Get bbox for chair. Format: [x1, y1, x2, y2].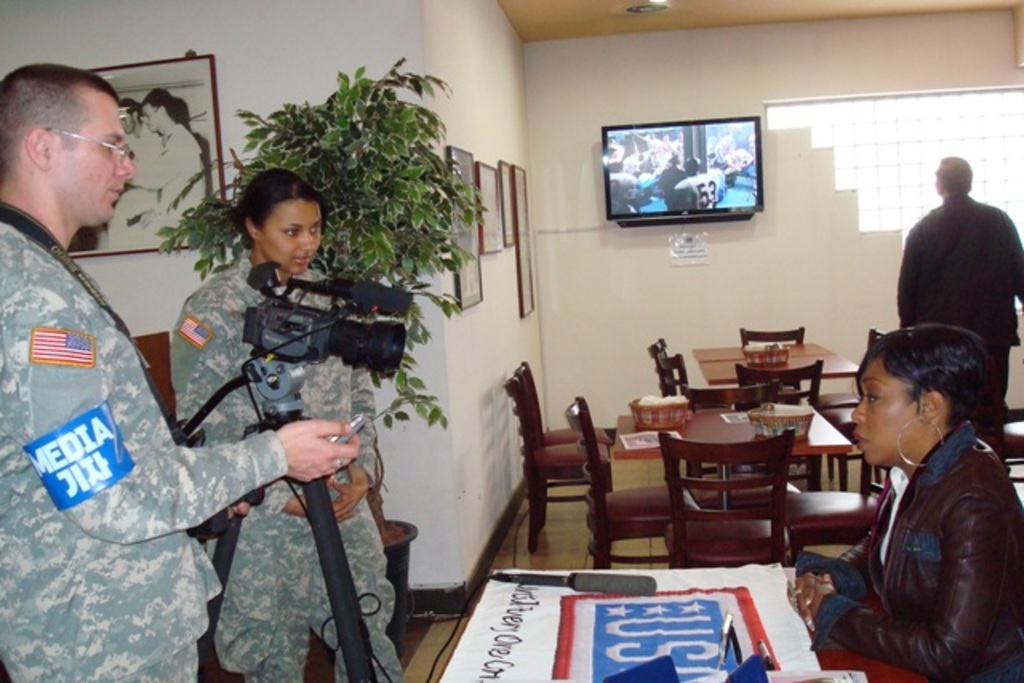
[563, 395, 699, 571].
